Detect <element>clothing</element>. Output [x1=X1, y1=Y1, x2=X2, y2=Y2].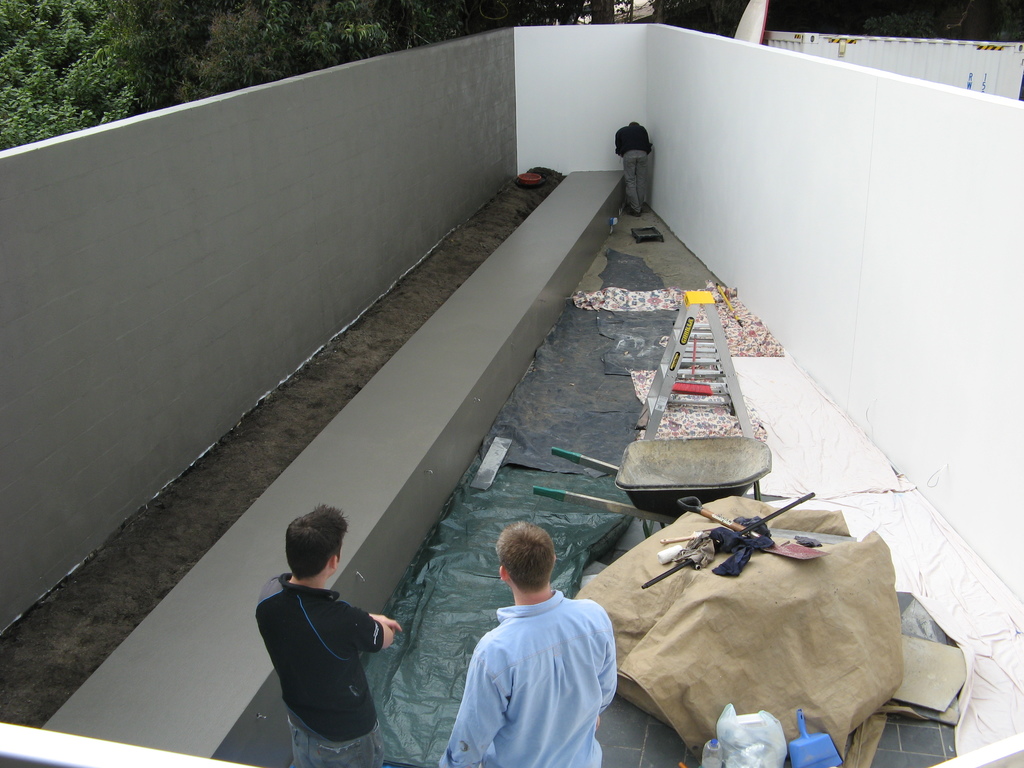
[x1=435, y1=590, x2=617, y2=767].
